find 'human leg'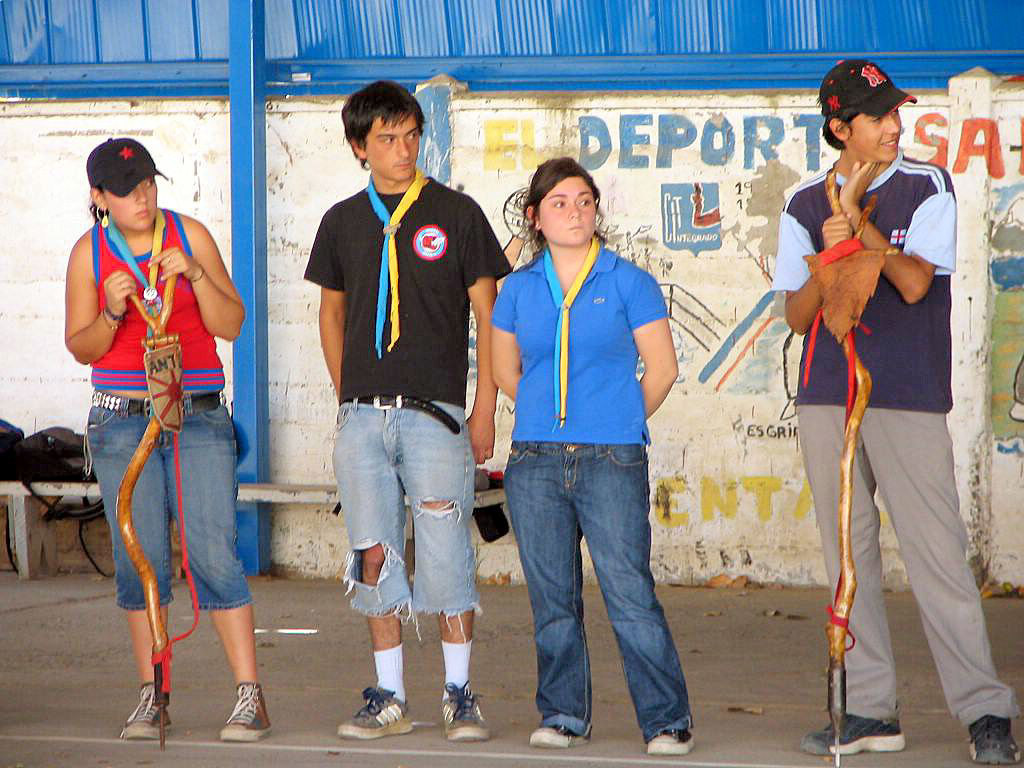
l=800, t=398, r=876, b=760
